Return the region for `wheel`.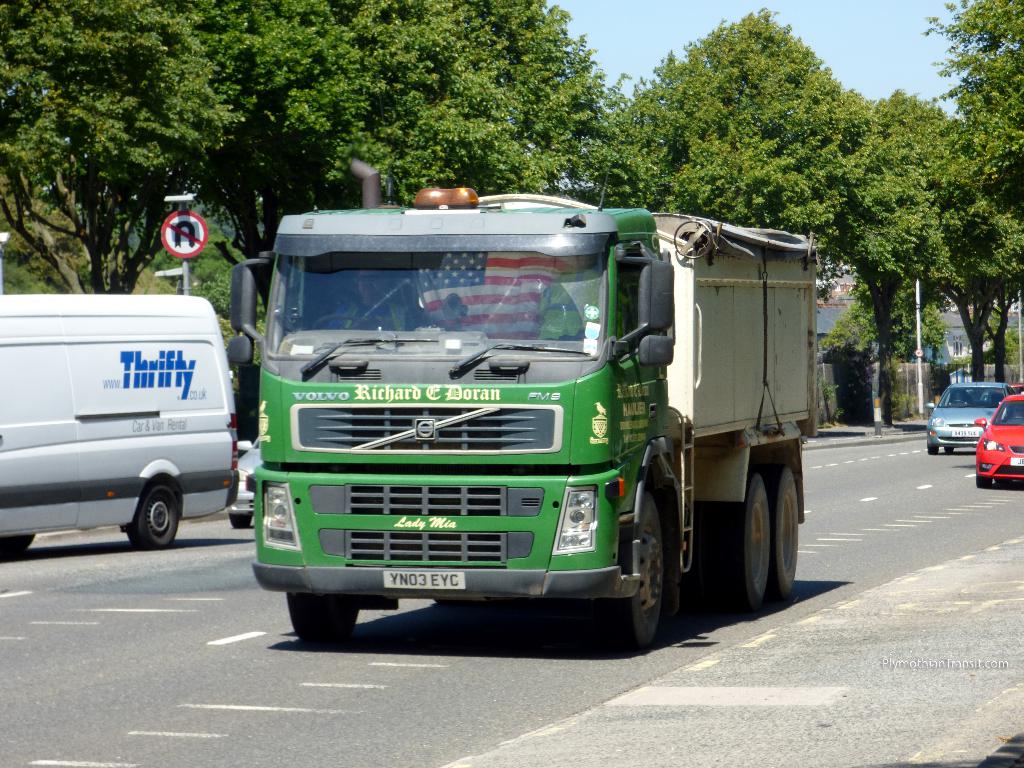
x1=766 y1=466 x2=797 y2=602.
